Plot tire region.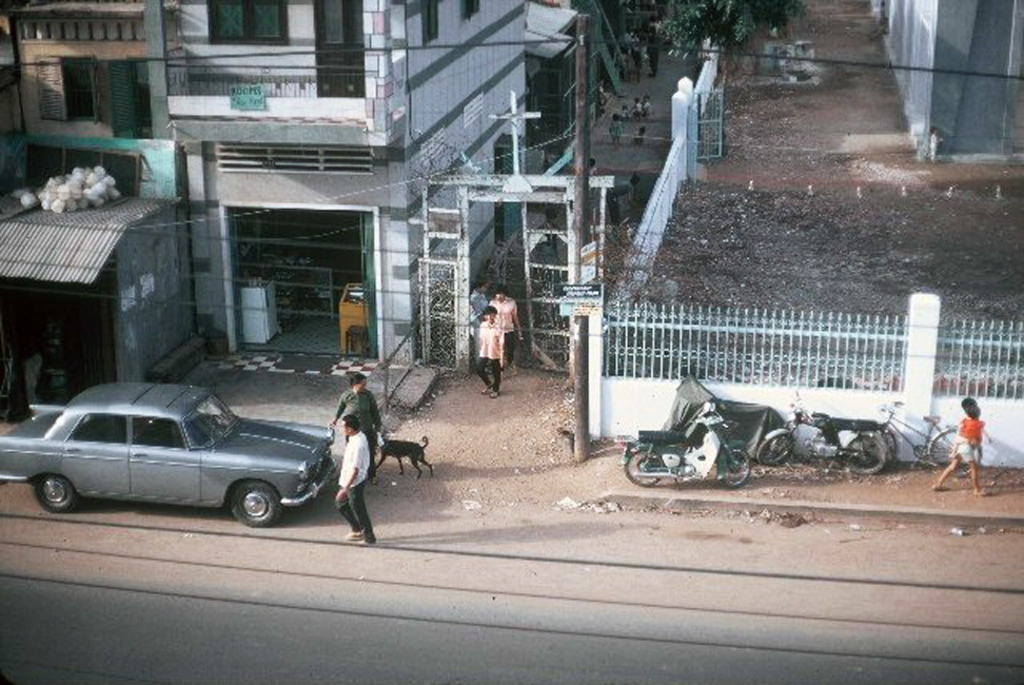
Plotted at {"x1": 624, "y1": 450, "x2": 663, "y2": 489}.
